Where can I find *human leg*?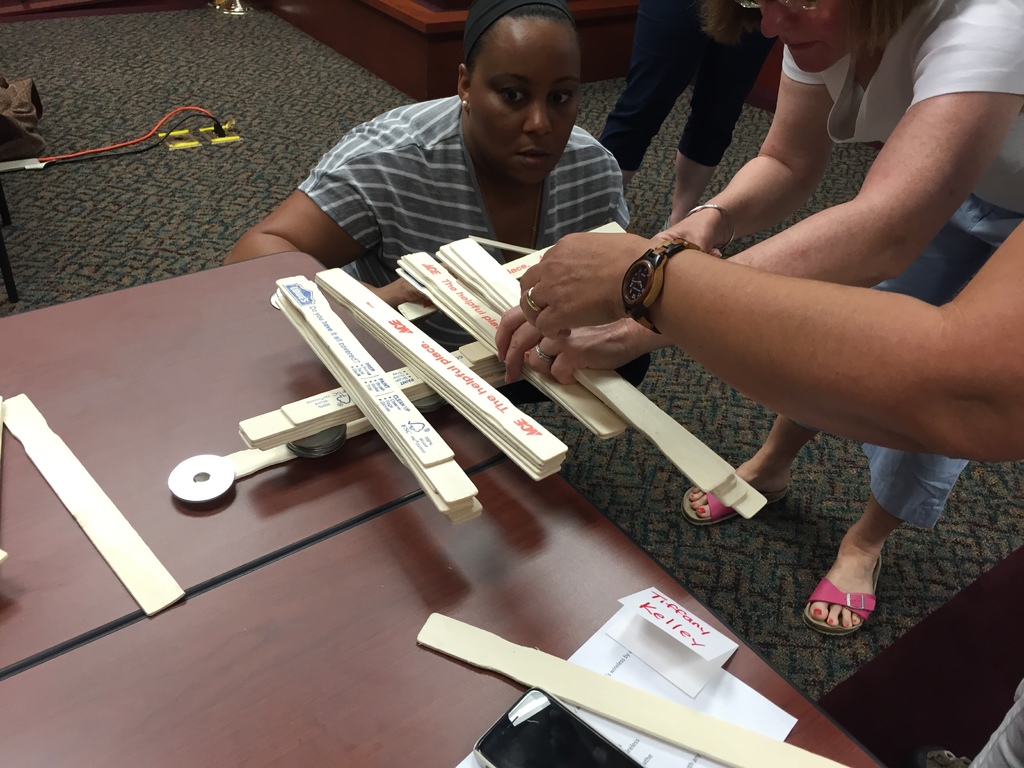
You can find it at 595,0,716,186.
